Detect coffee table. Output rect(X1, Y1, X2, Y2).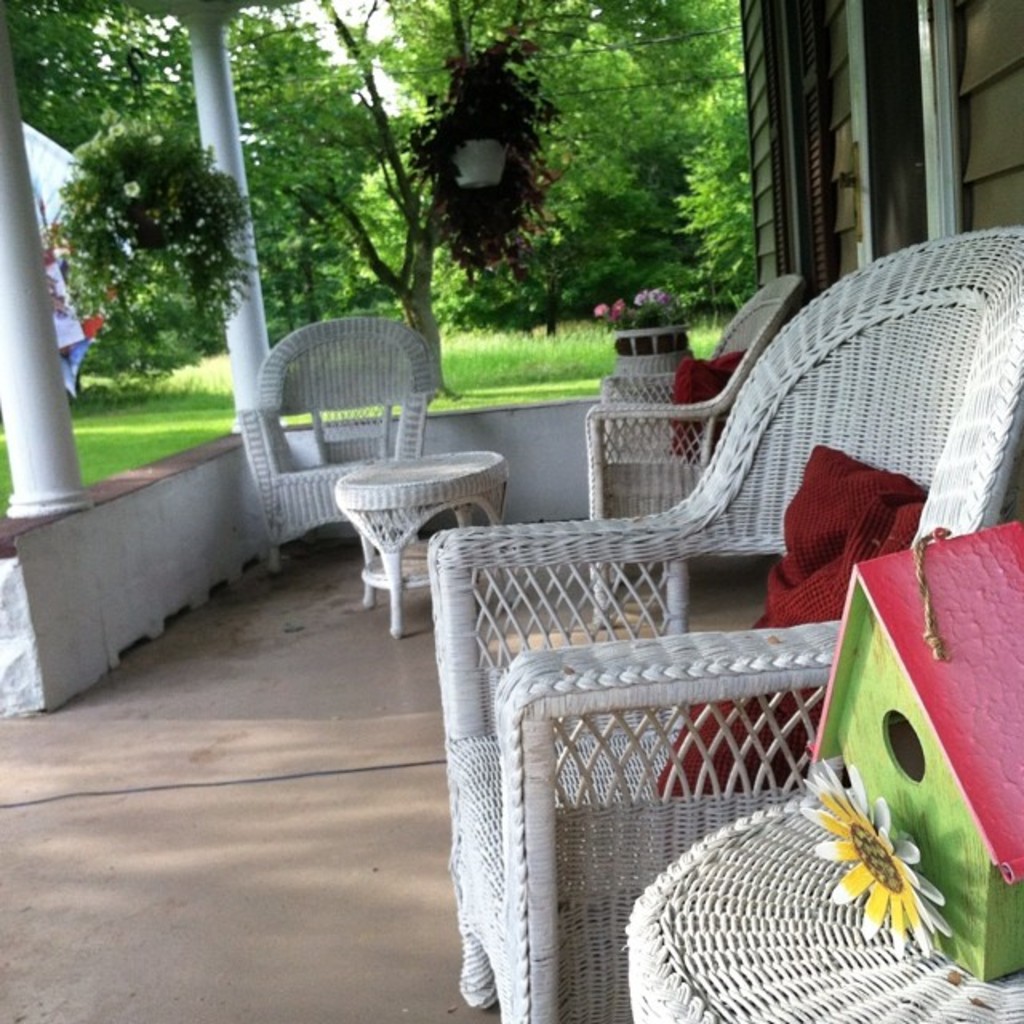
rect(291, 414, 526, 630).
